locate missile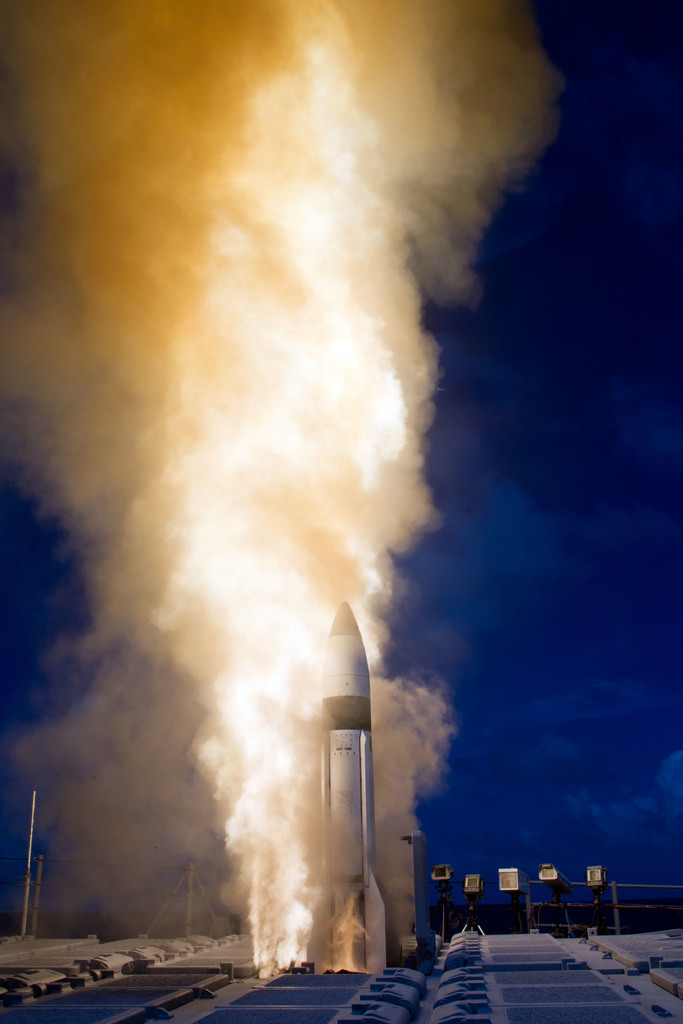
left=305, top=600, right=399, bottom=975
